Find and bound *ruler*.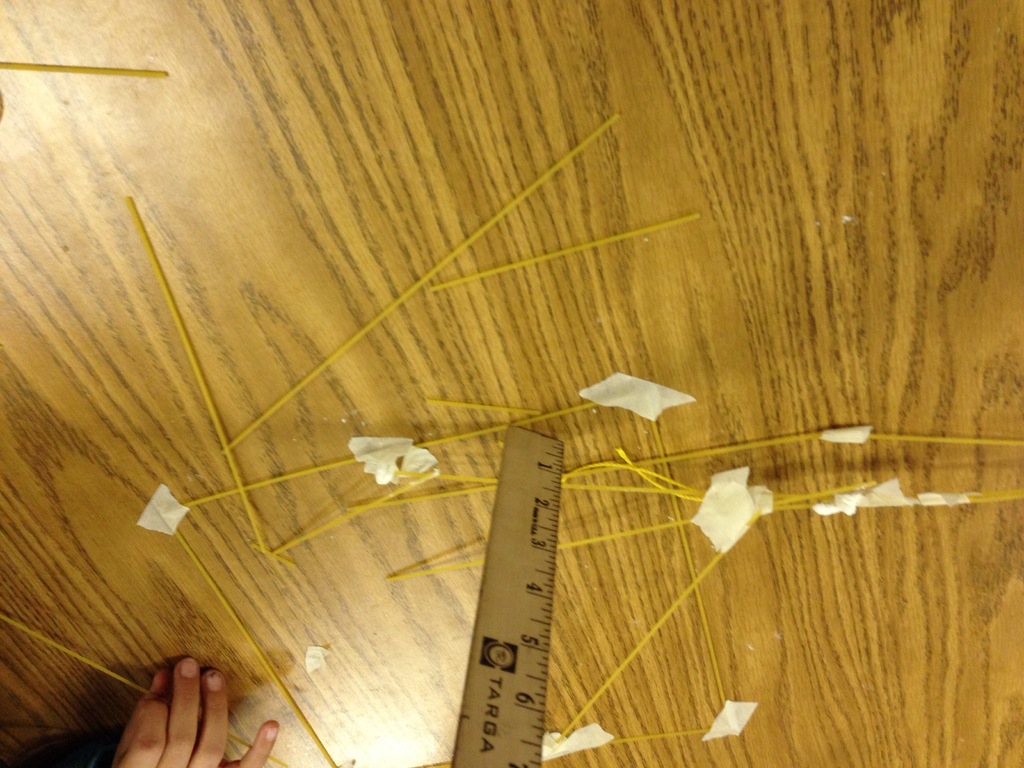
Bound: (x1=447, y1=426, x2=565, y2=766).
